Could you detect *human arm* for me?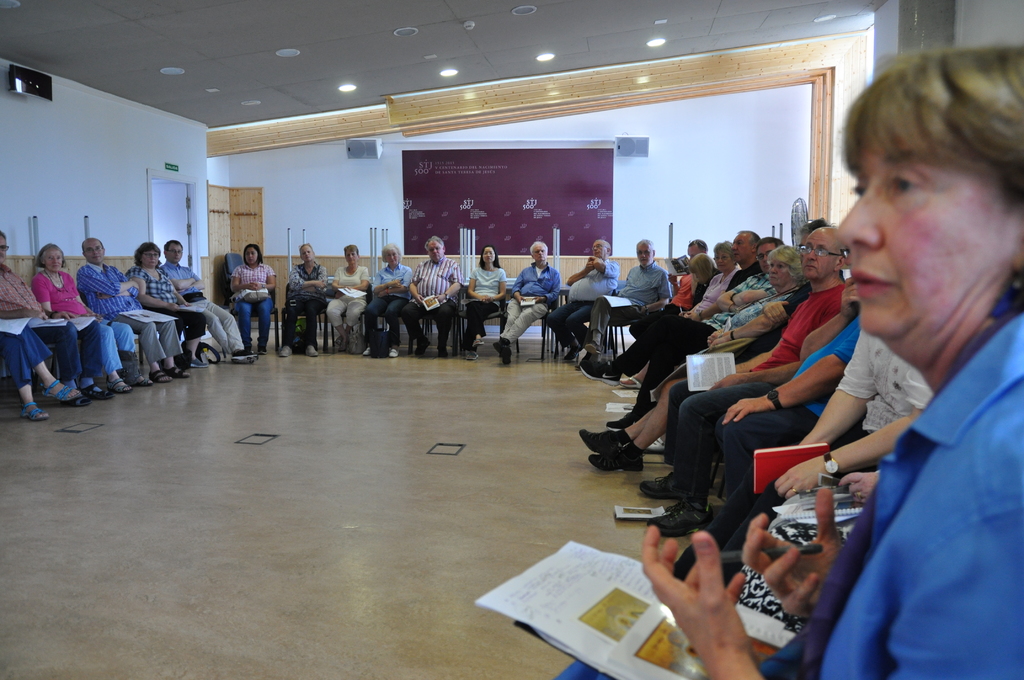
Detection result: box(739, 488, 855, 620).
